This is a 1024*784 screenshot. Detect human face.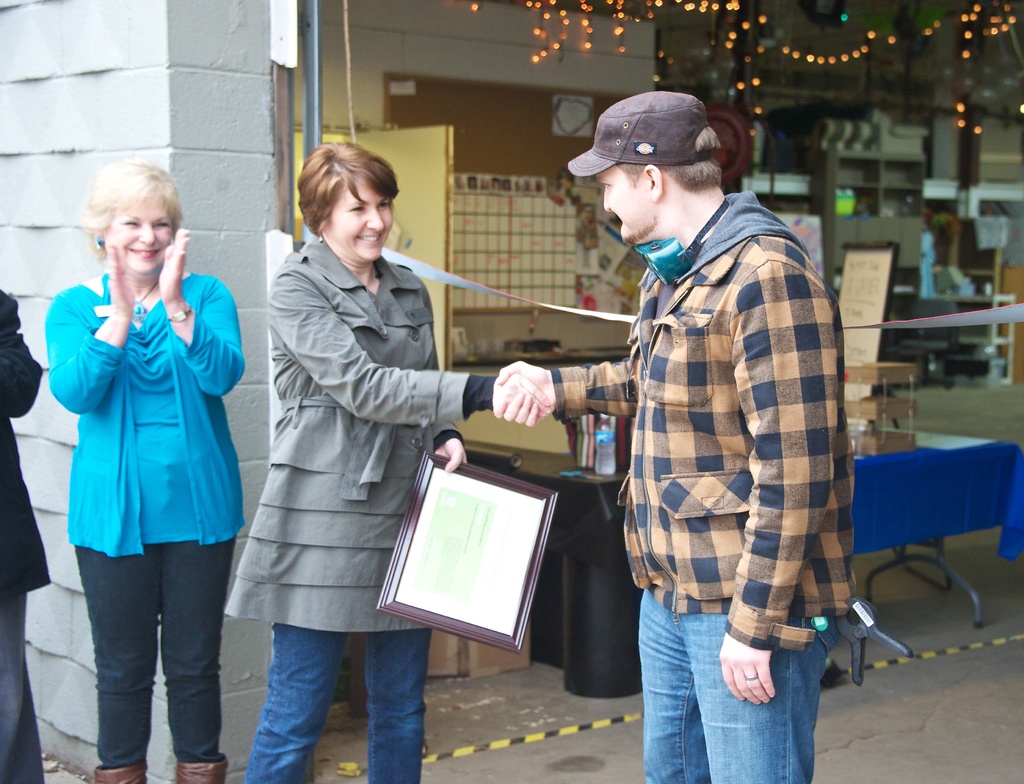
<region>108, 199, 175, 277</region>.
